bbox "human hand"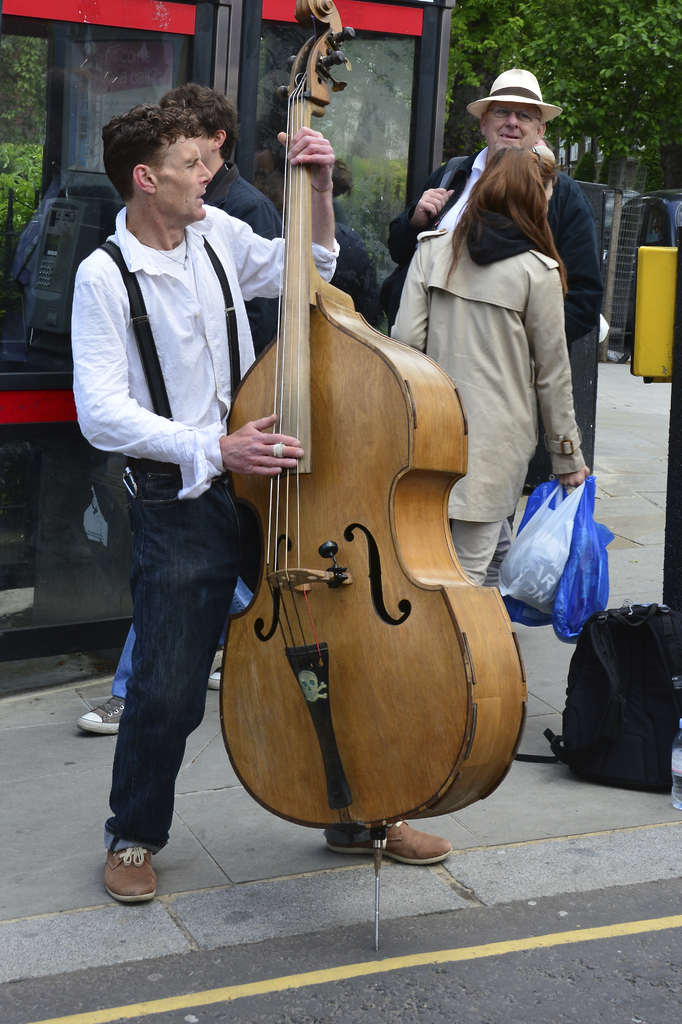
detection(210, 415, 308, 472)
